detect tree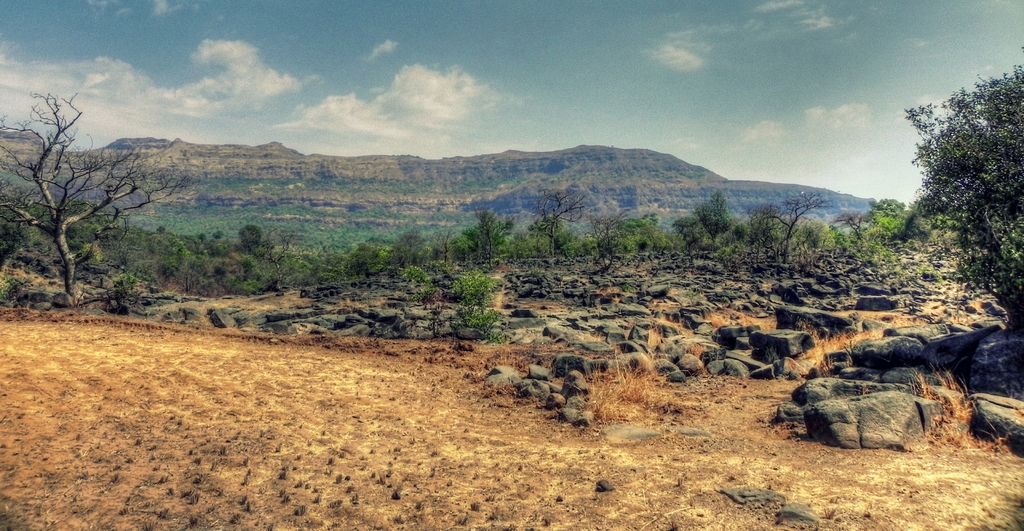
{"x1": 20, "y1": 86, "x2": 163, "y2": 318}
